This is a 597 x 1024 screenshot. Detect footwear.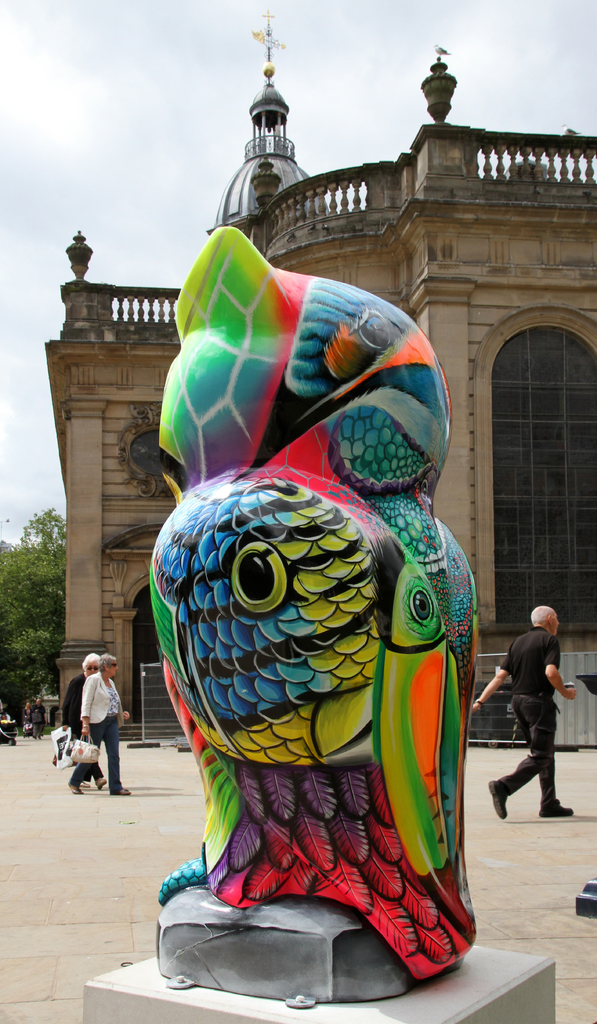
116:784:132:797.
